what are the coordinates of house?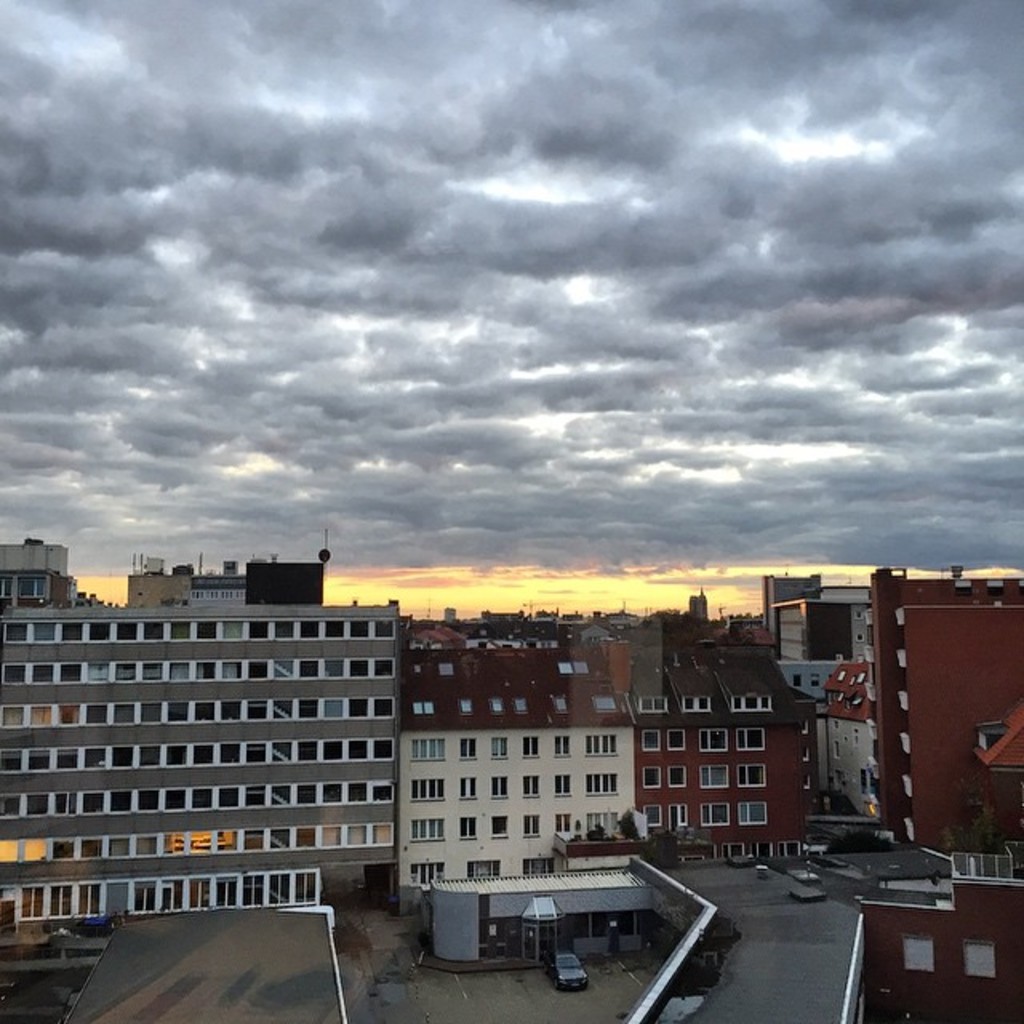
[left=877, top=562, right=1022, bottom=843].
